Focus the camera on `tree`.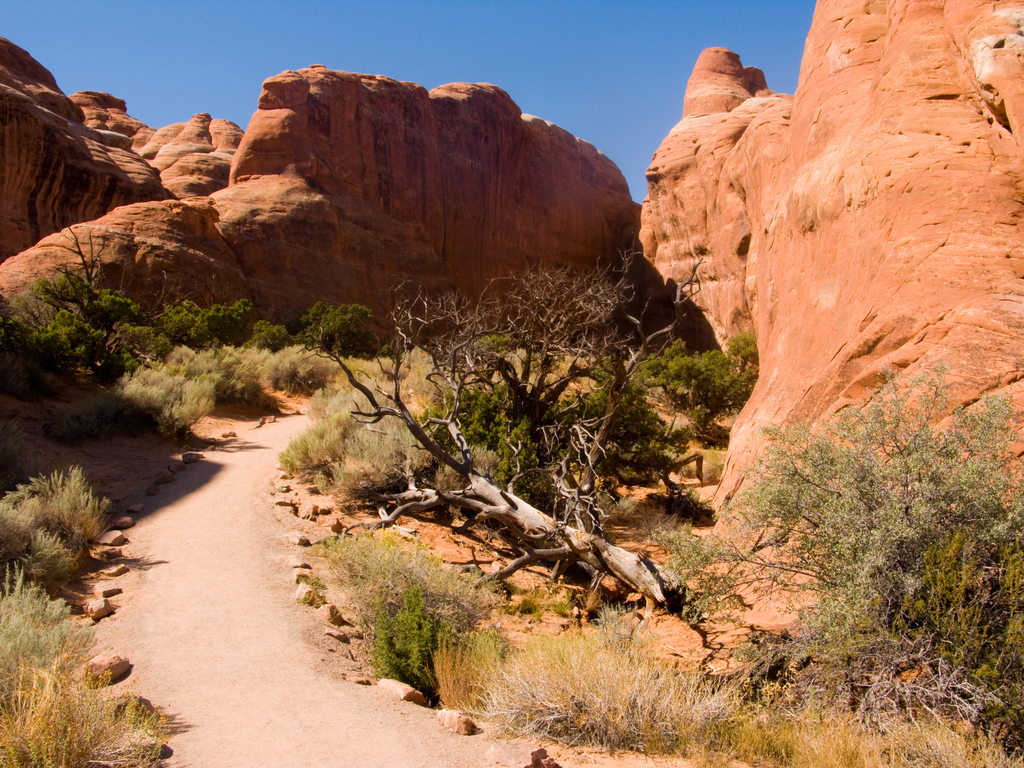
Focus region: bbox=(205, 301, 236, 346).
